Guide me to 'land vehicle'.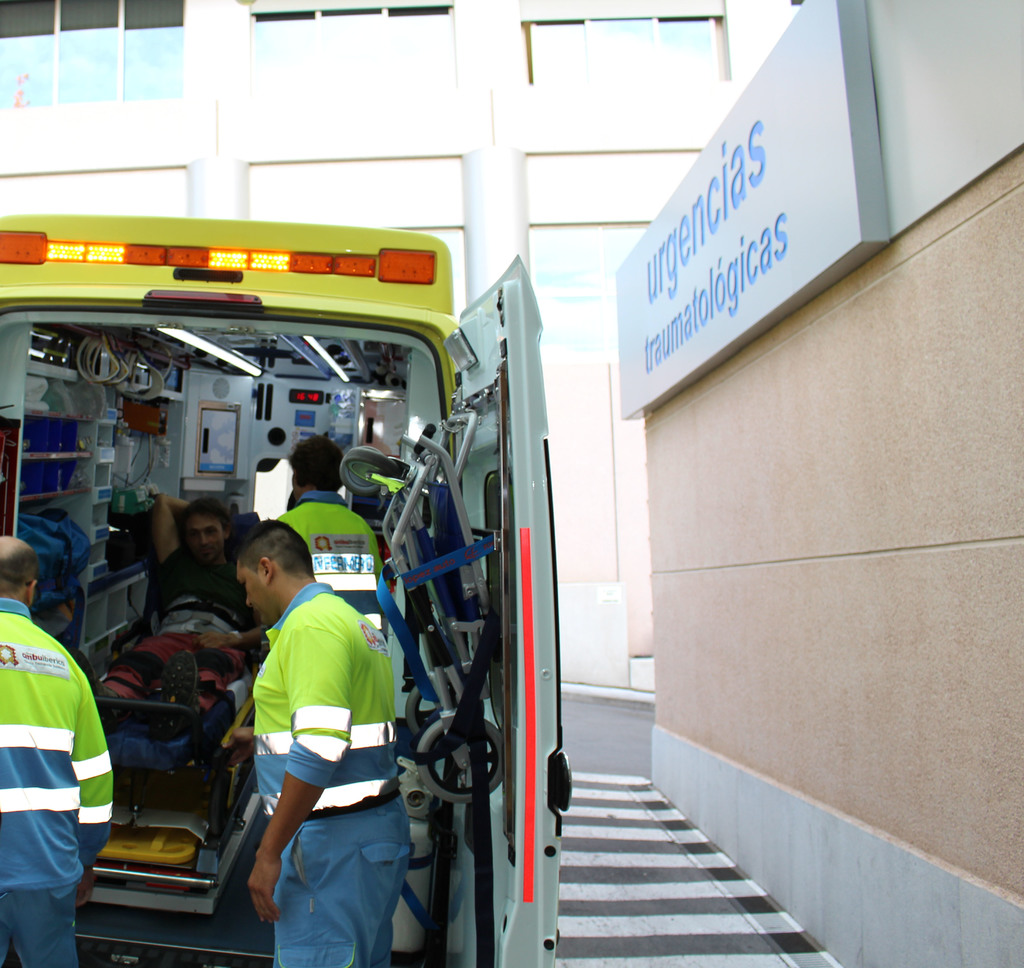
Guidance: bbox(0, 211, 566, 967).
